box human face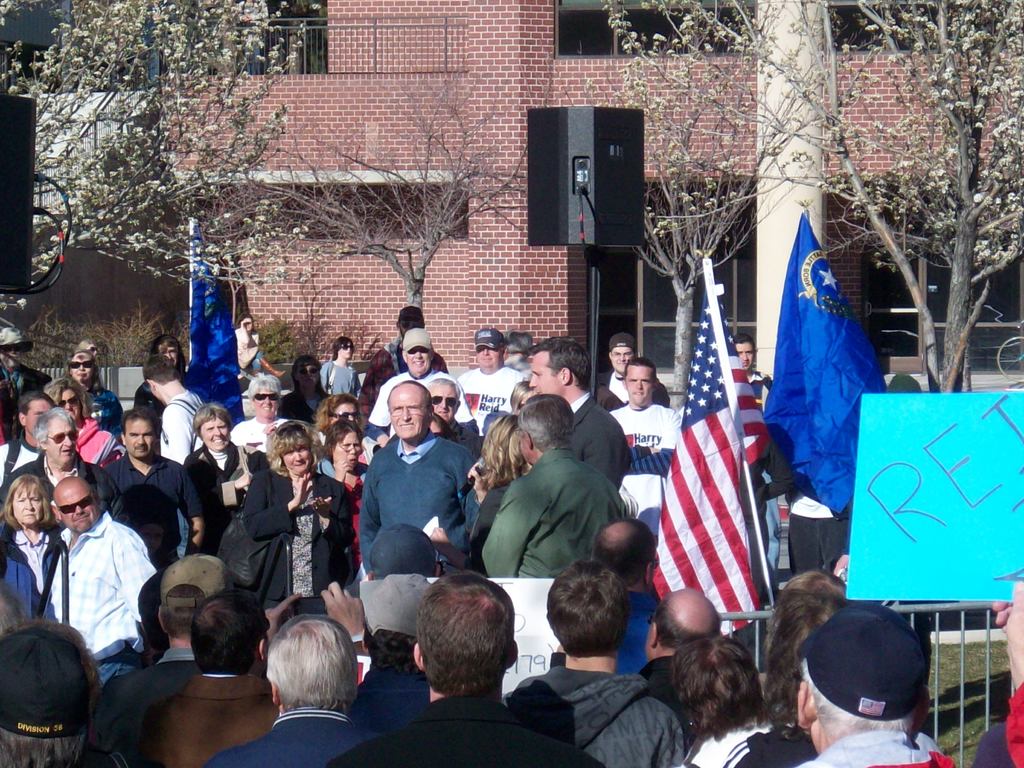
Rect(294, 363, 320, 389)
